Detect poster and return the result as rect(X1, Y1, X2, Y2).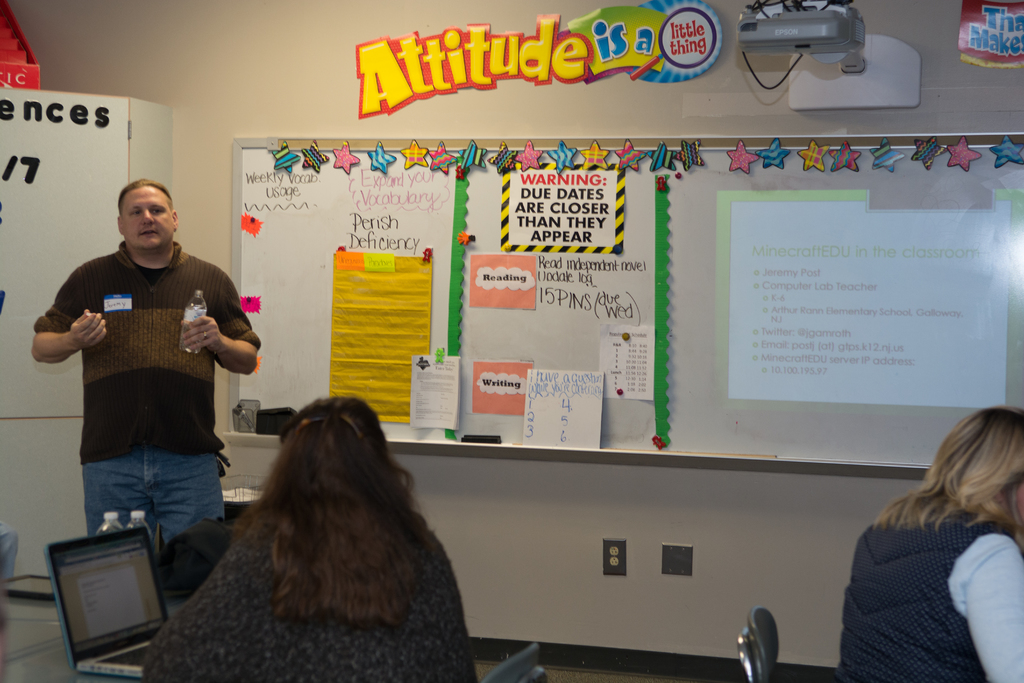
rect(519, 365, 604, 450).
